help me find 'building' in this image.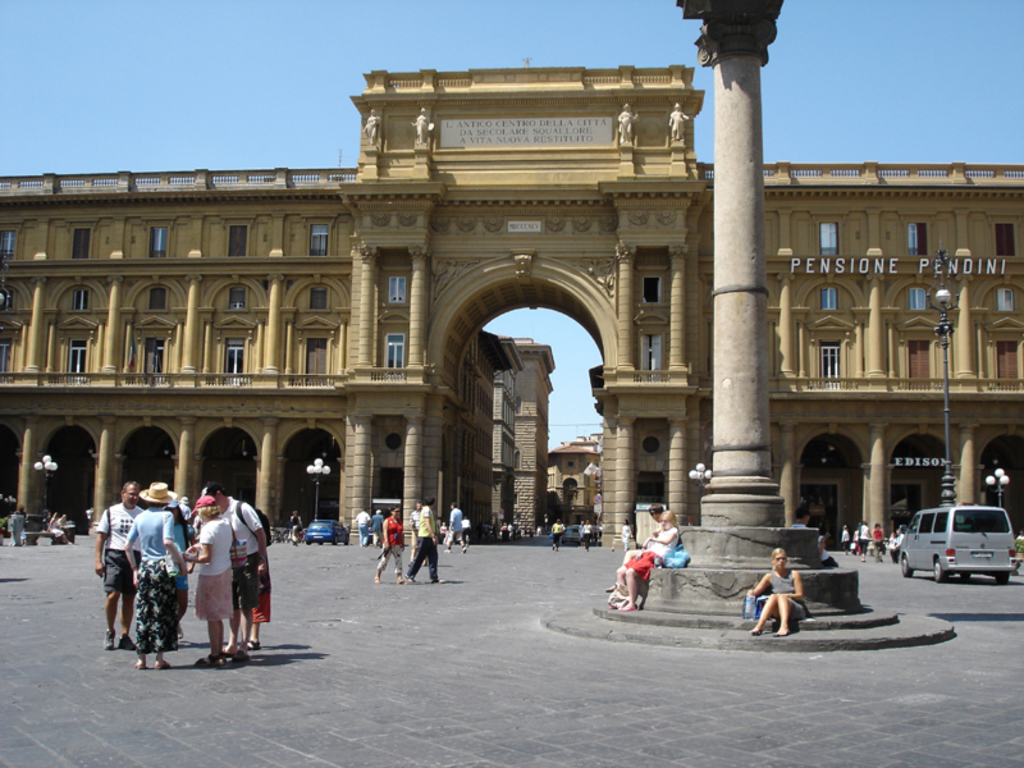
Found it: 0 63 1023 549.
